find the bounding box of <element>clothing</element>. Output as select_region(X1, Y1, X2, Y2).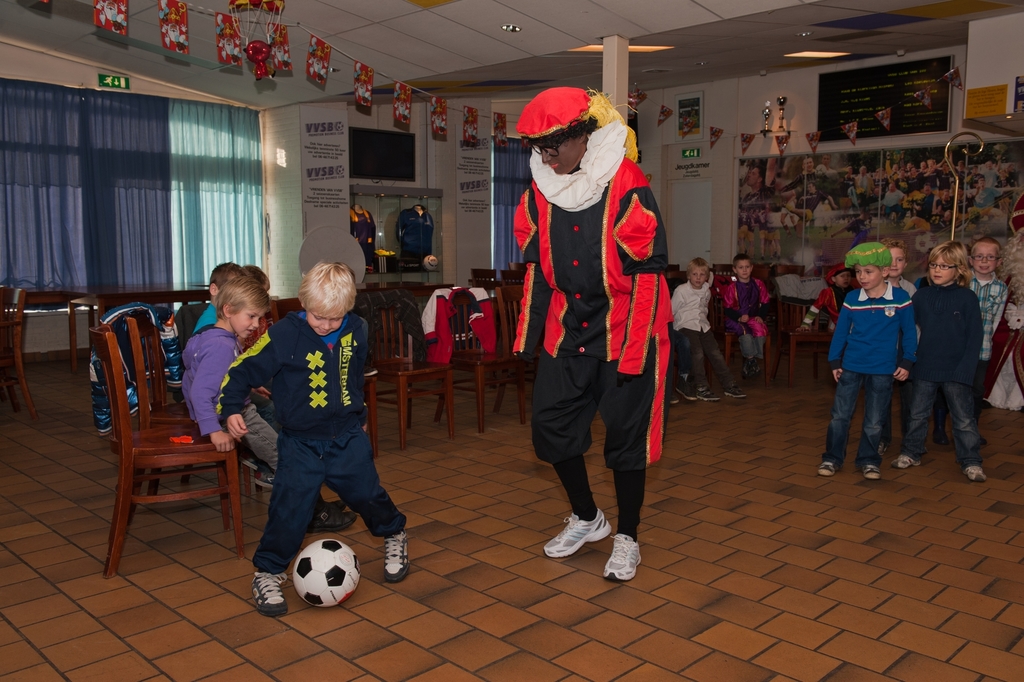
select_region(718, 274, 767, 366).
